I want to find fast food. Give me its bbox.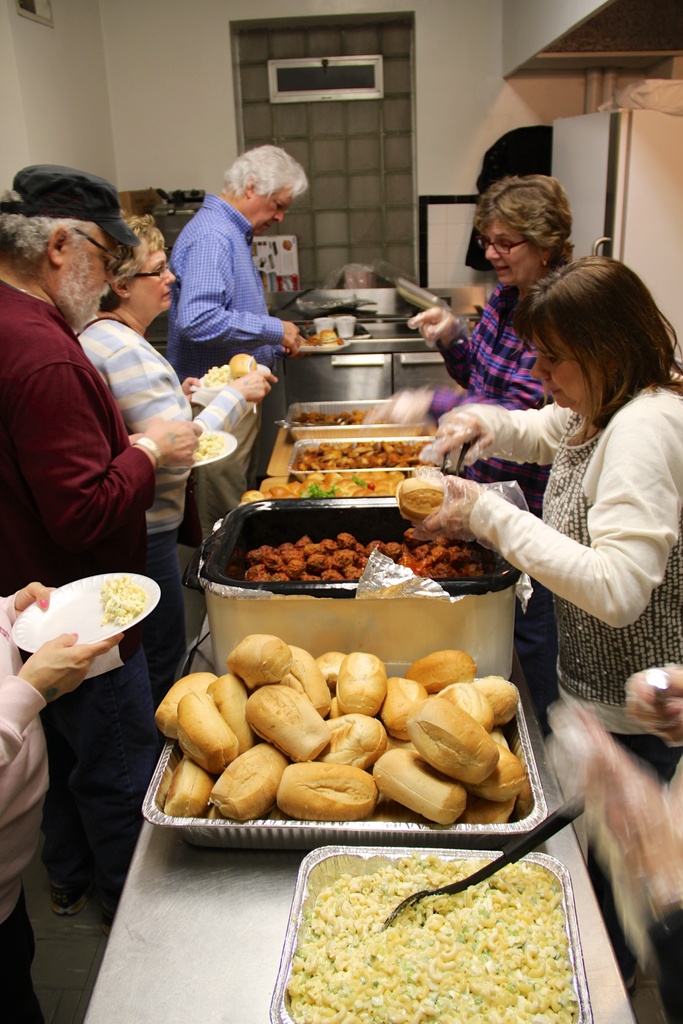
{"x1": 475, "y1": 733, "x2": 527, "y2": 788}.
